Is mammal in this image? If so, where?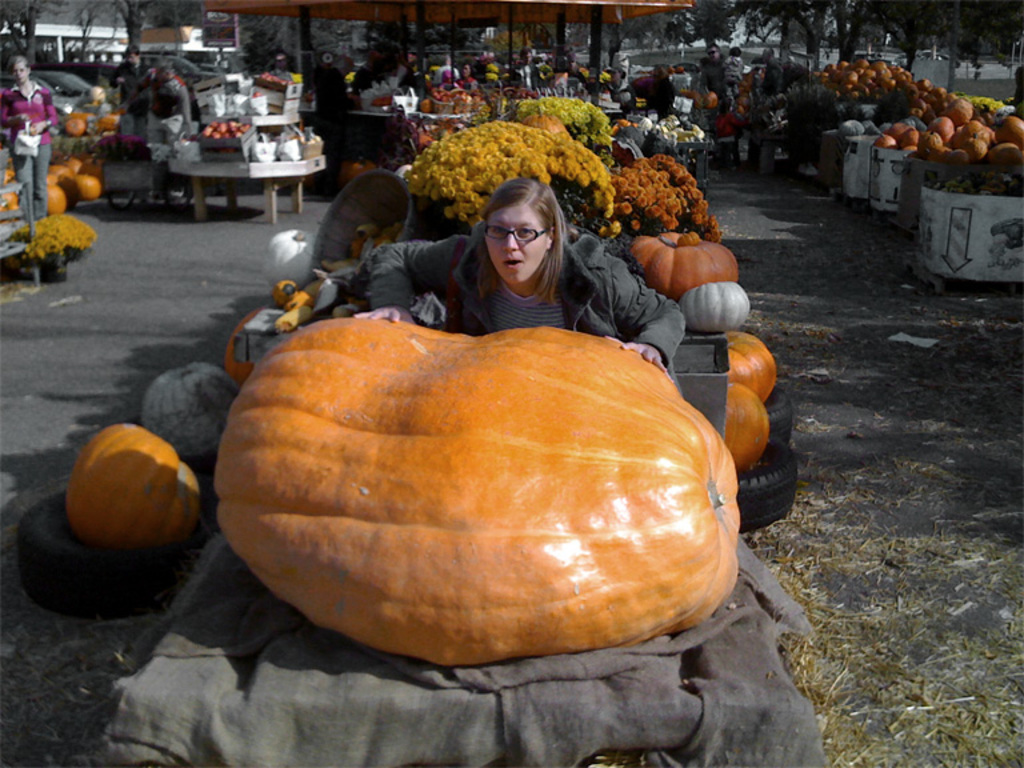
Yes, at <bbox>712, 103, 748, 169</bbox>.
